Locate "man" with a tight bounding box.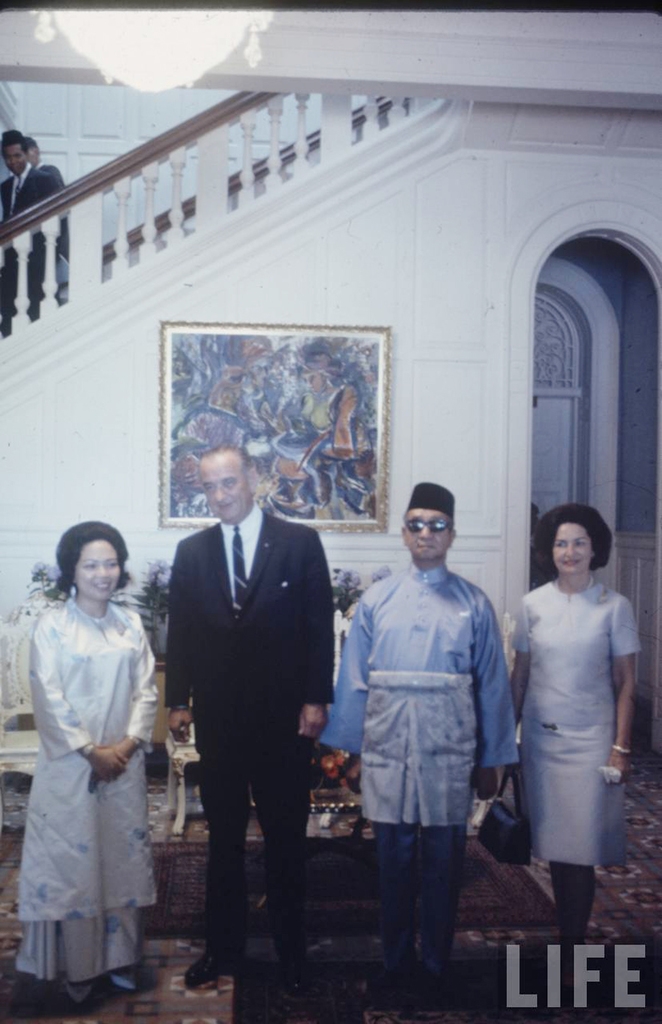
x1=0 y1=123 x2=59 y2=323.
